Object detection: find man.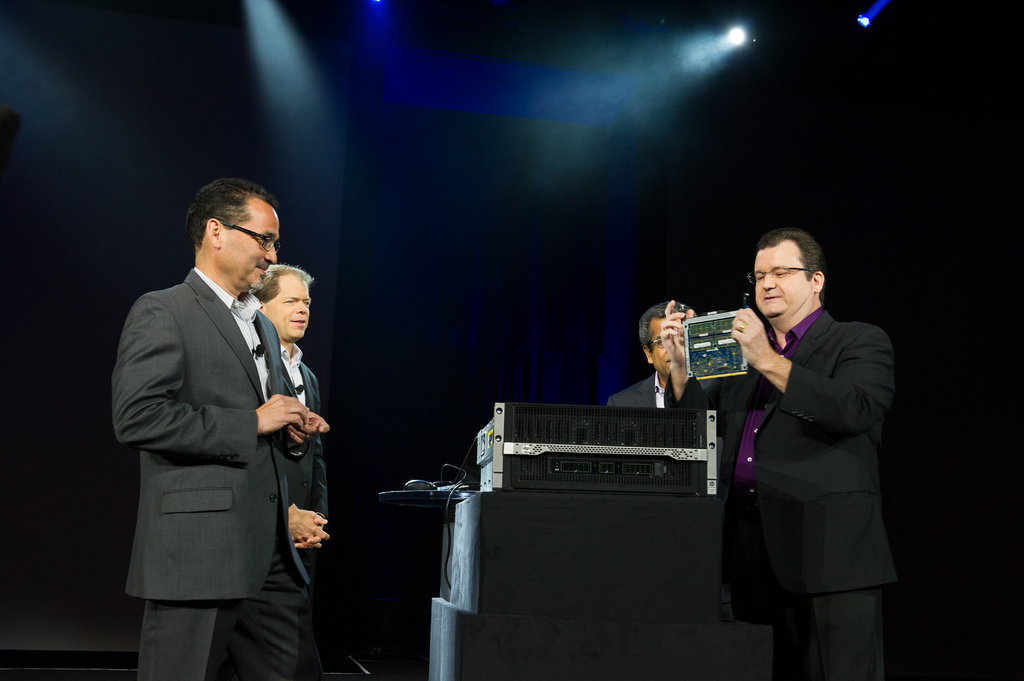
box=[241, 259, 337, 568].
